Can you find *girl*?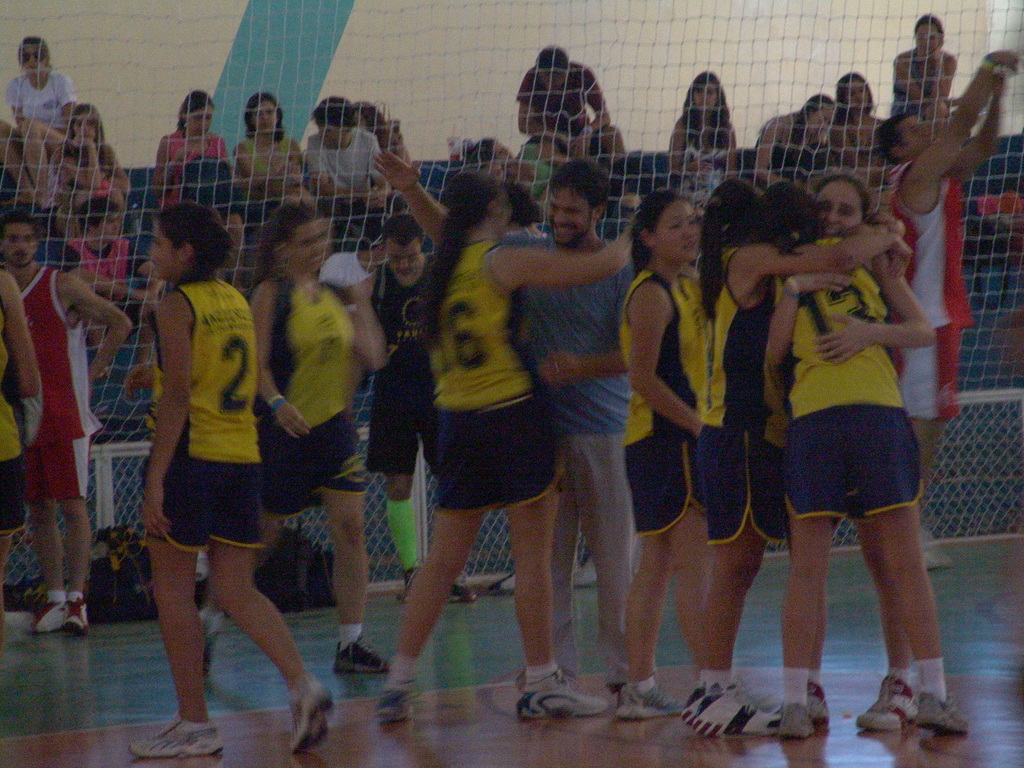
Yes, bounding box: crop(759, 161, 974, 745).
